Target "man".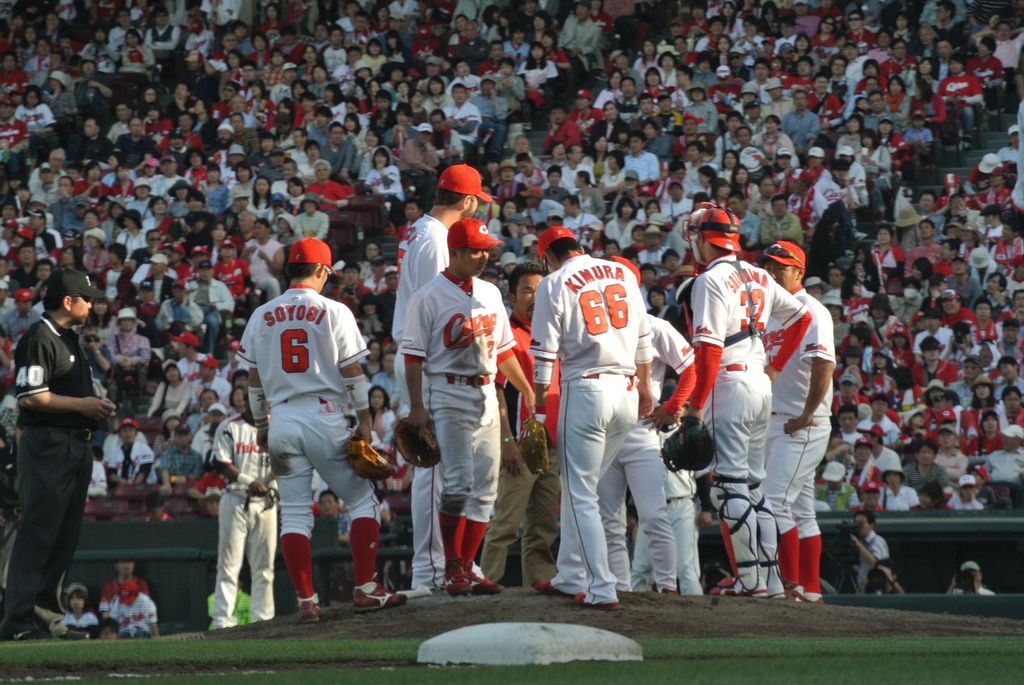
Target region: x1=851, y1=510, x2=891, y2=596.
